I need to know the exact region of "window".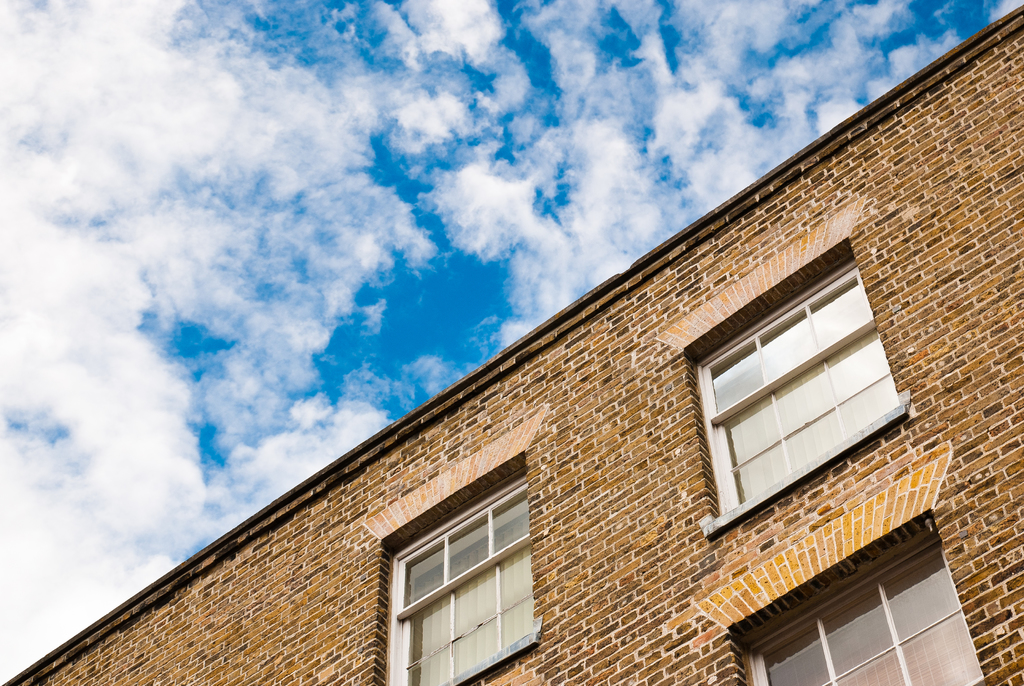
Region: (739, 547, 1000, 685).
